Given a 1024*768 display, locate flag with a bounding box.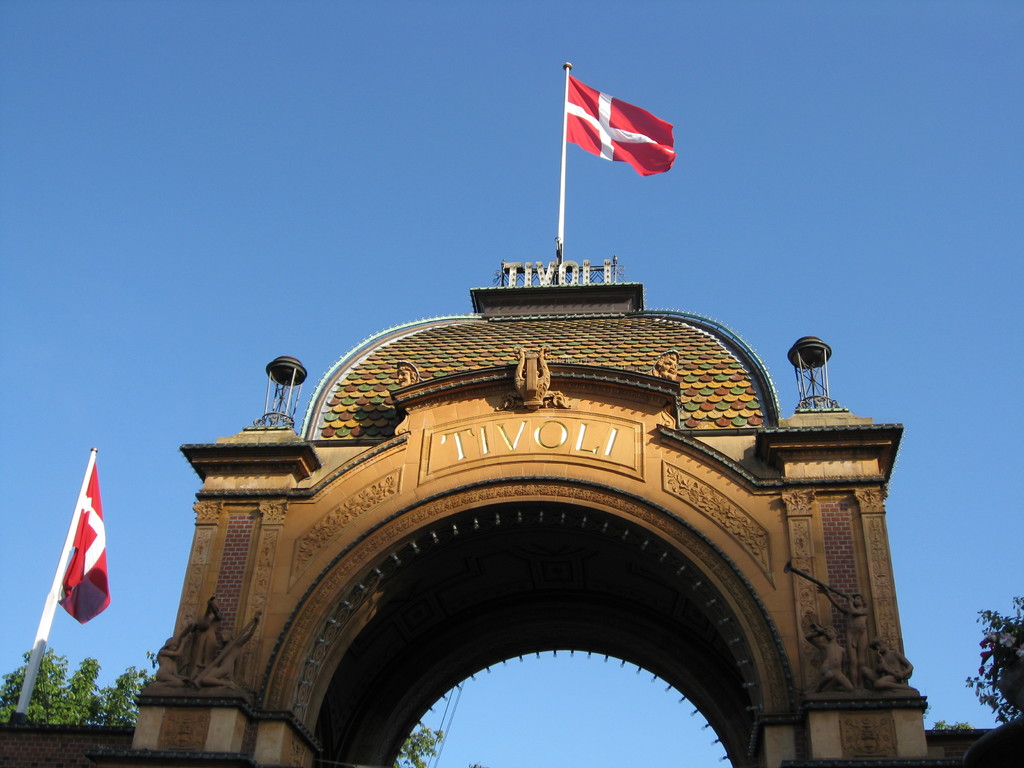
Located: <region>55, 465, 115, 625</region>.
